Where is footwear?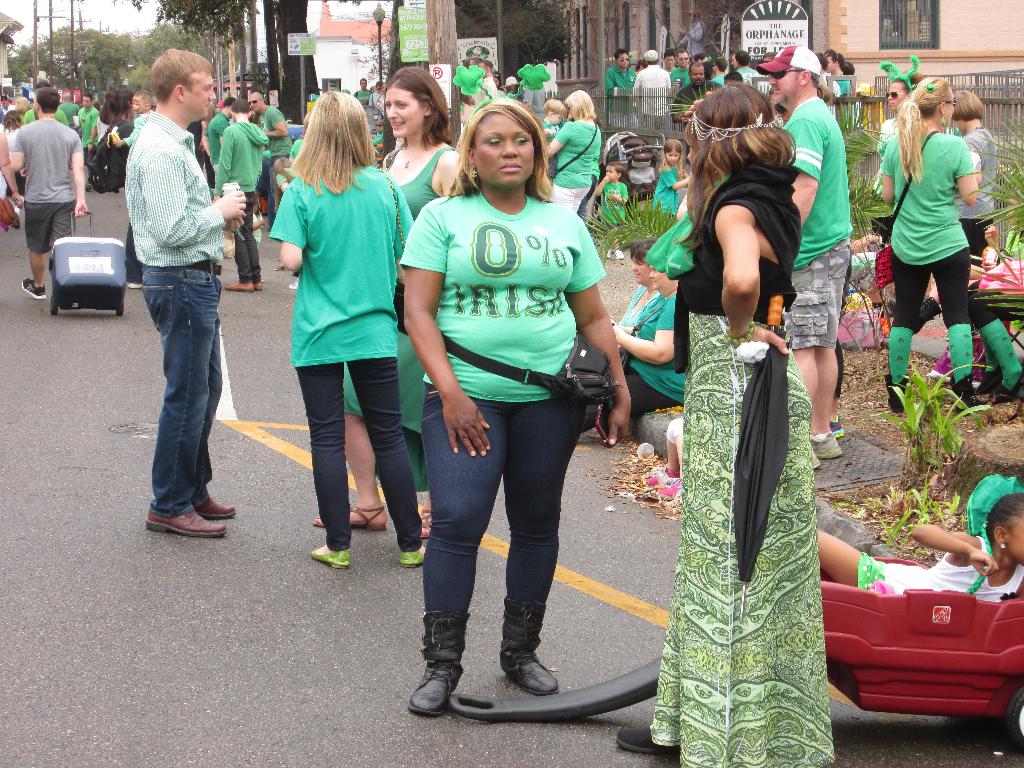
bbox=[405, 610, 474, 723].
